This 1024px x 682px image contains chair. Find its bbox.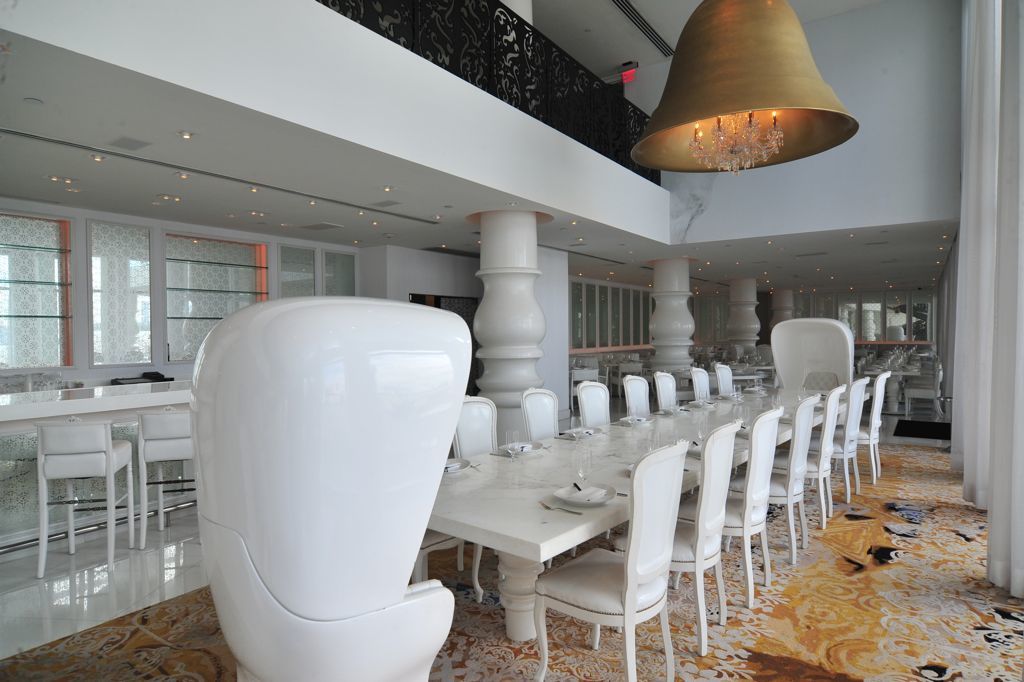
l=803, t=377, r=866, b=487.
